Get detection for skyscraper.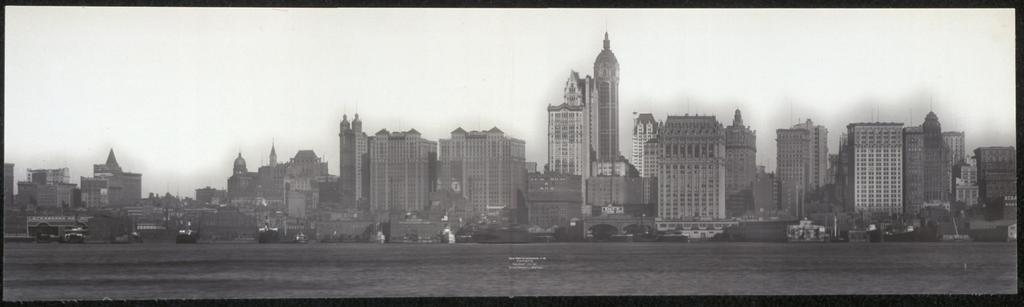
Detection: (x1=632, y1=116, x2=662, y2=177).
